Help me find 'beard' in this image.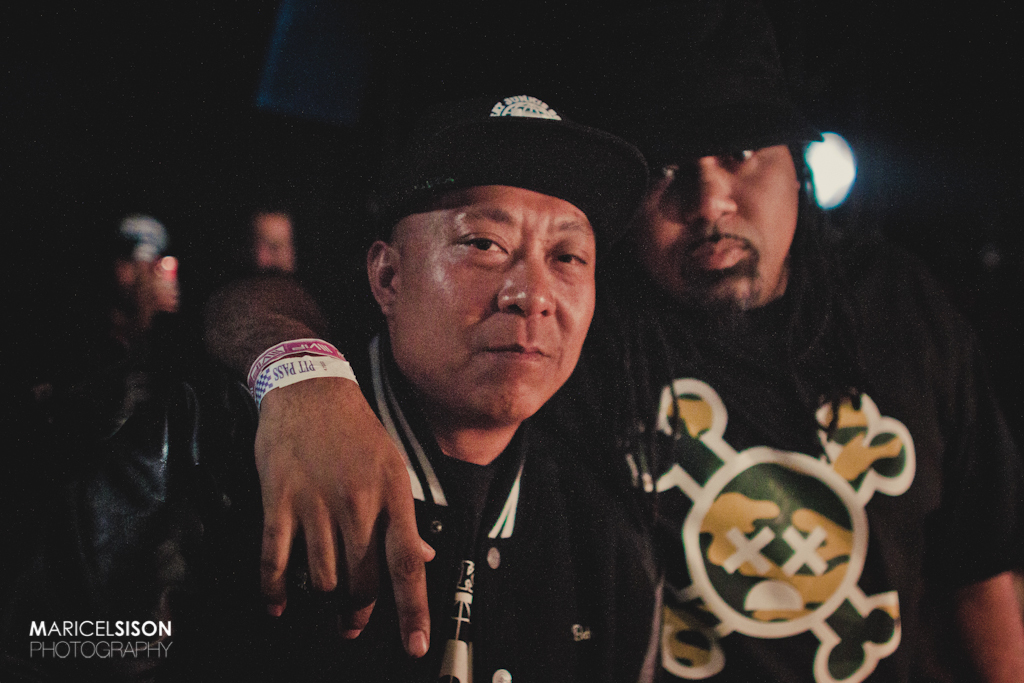
Found it: box(678, 264, 760, 314).
